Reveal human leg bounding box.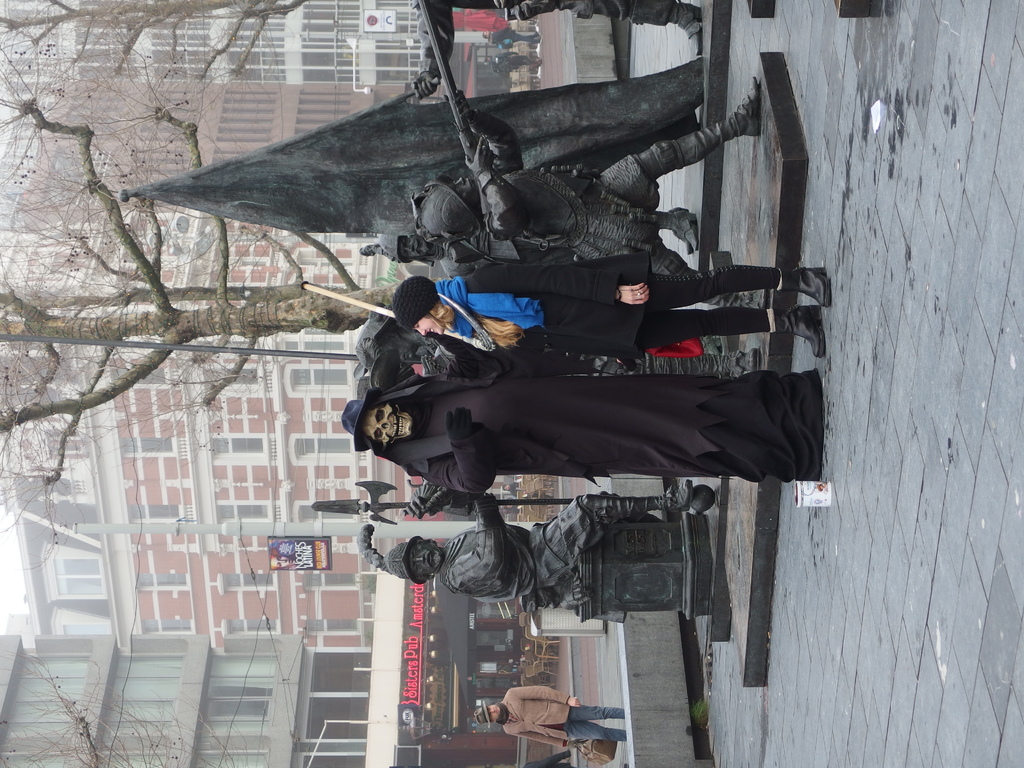
Revealed: box(640, 309, 825, 357).
